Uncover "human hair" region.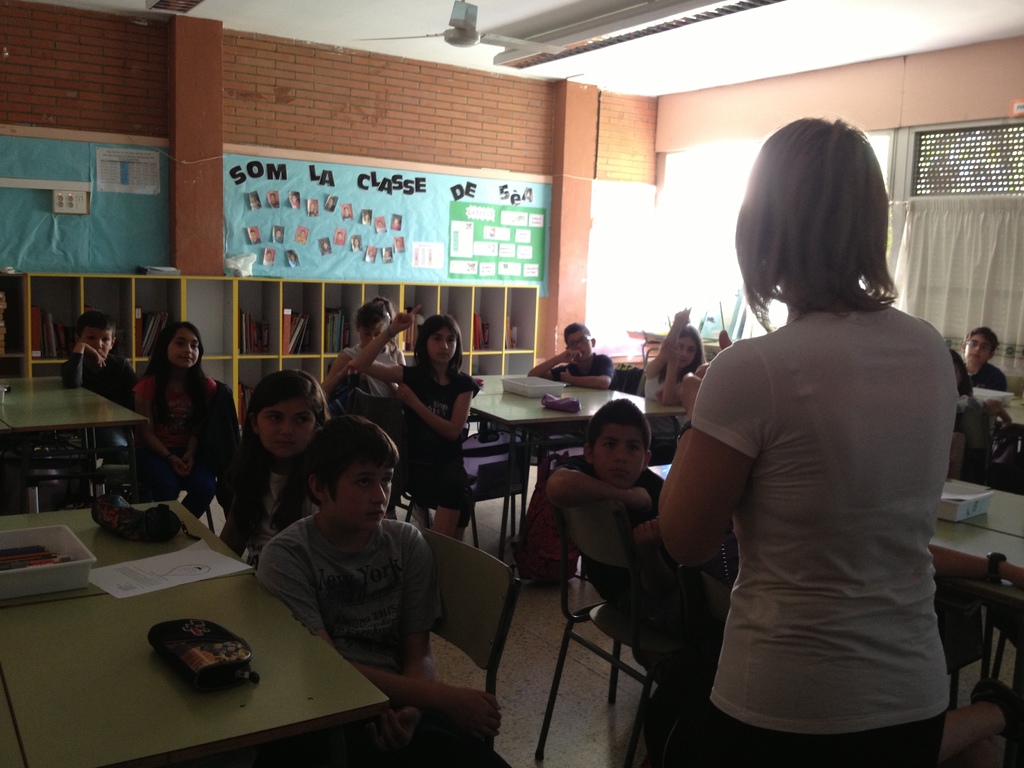
Uncovered: [961, 324, 1002, 360].
